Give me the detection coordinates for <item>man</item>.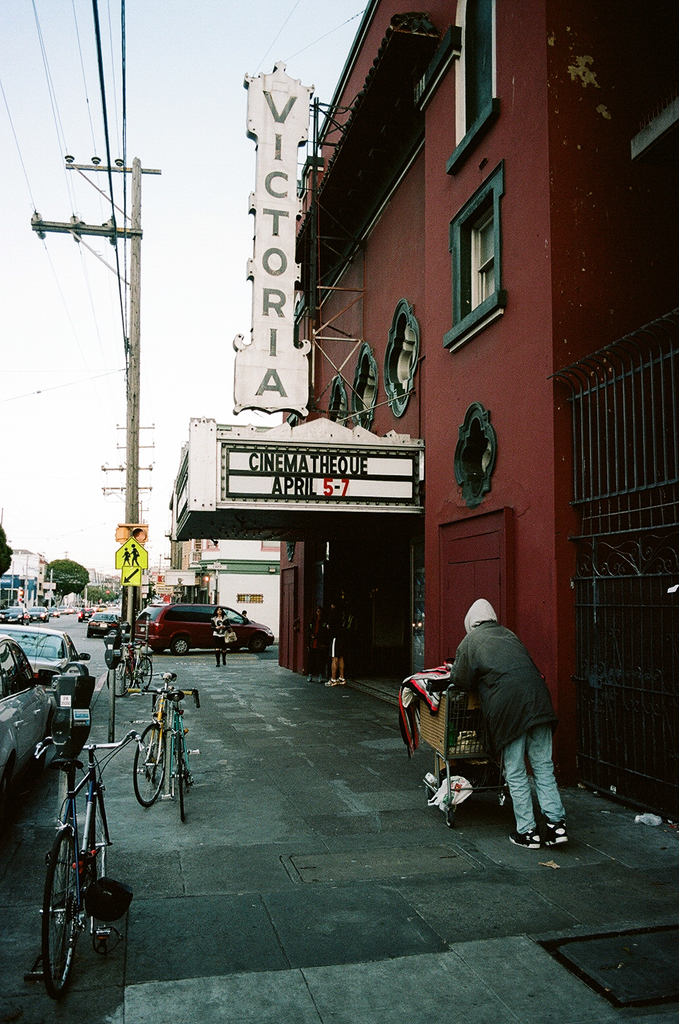
[324, 598, 346, 687].
